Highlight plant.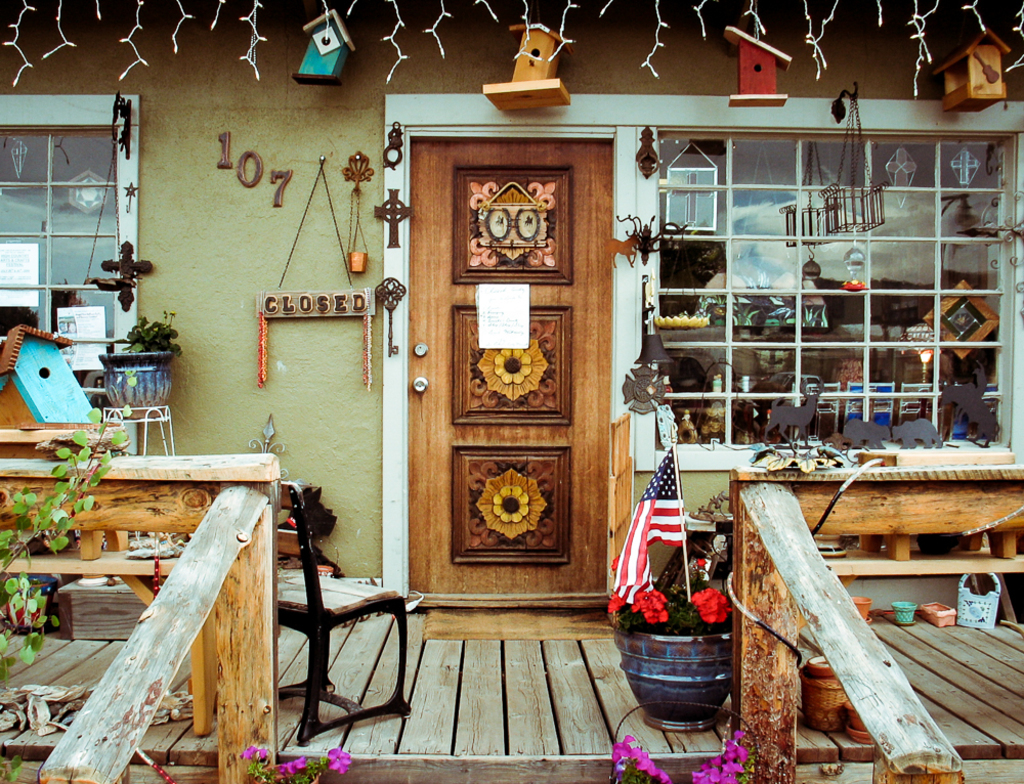
Highlighted region: (x1=608, y1=727, x2=758, y2=783).
